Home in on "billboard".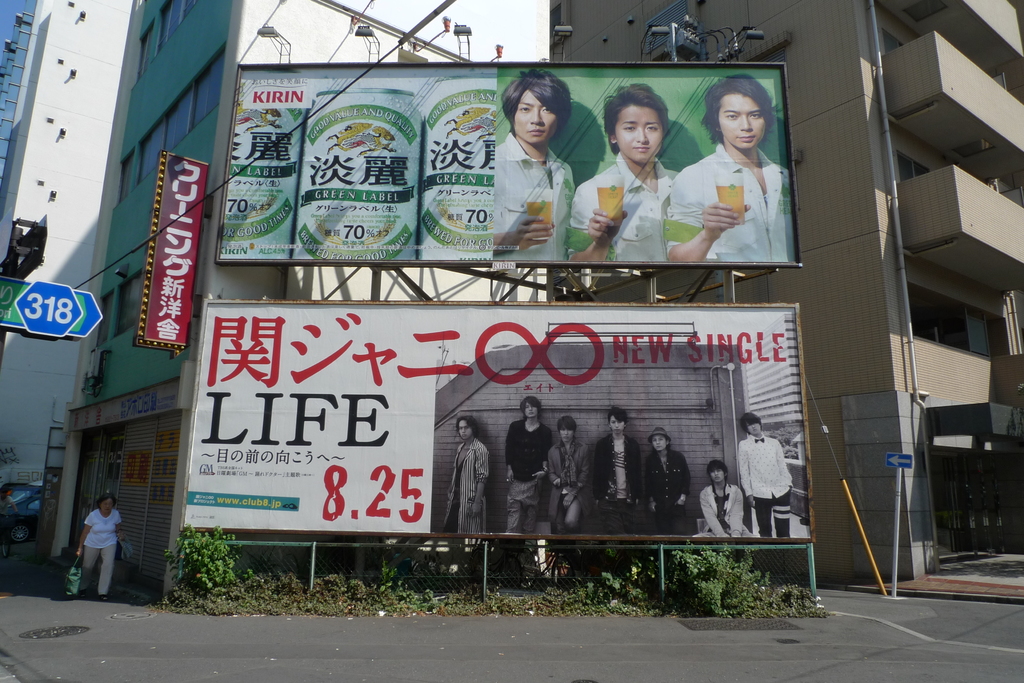
Homed in at bbox=(140, 154, 203, 343).
